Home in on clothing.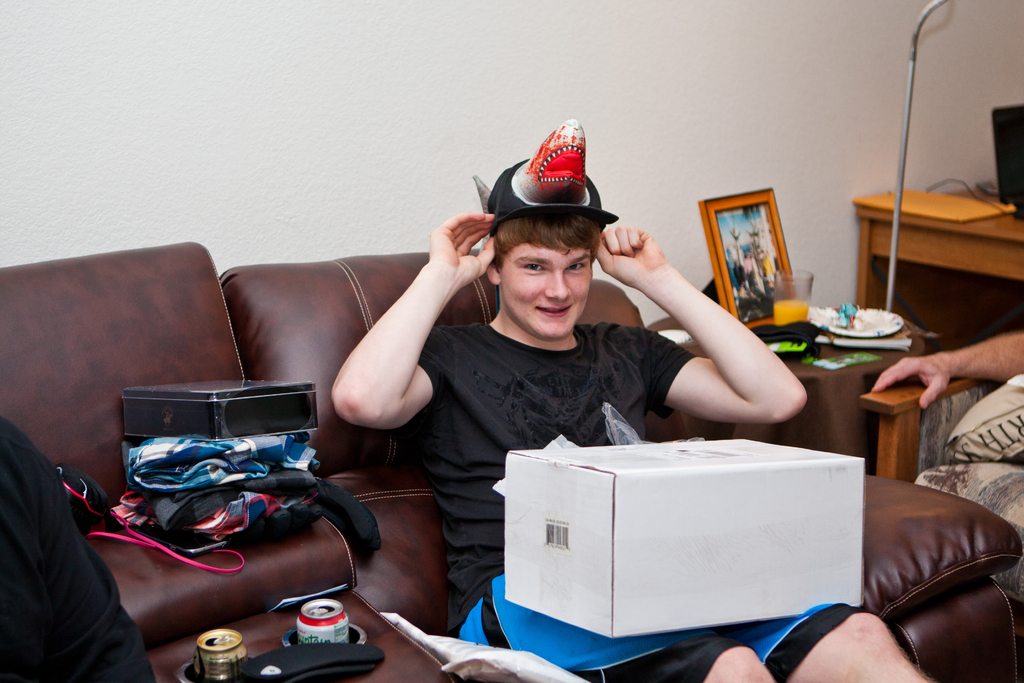
Homed in at 413,320,868,682.
